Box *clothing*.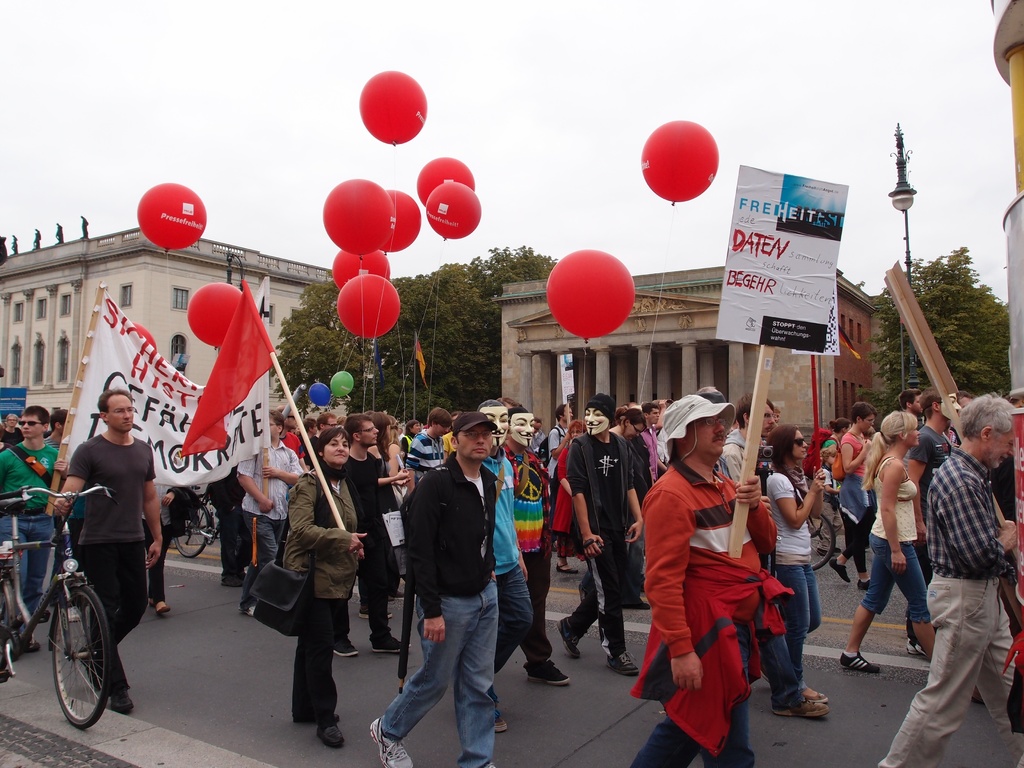
271/456/360/728.
